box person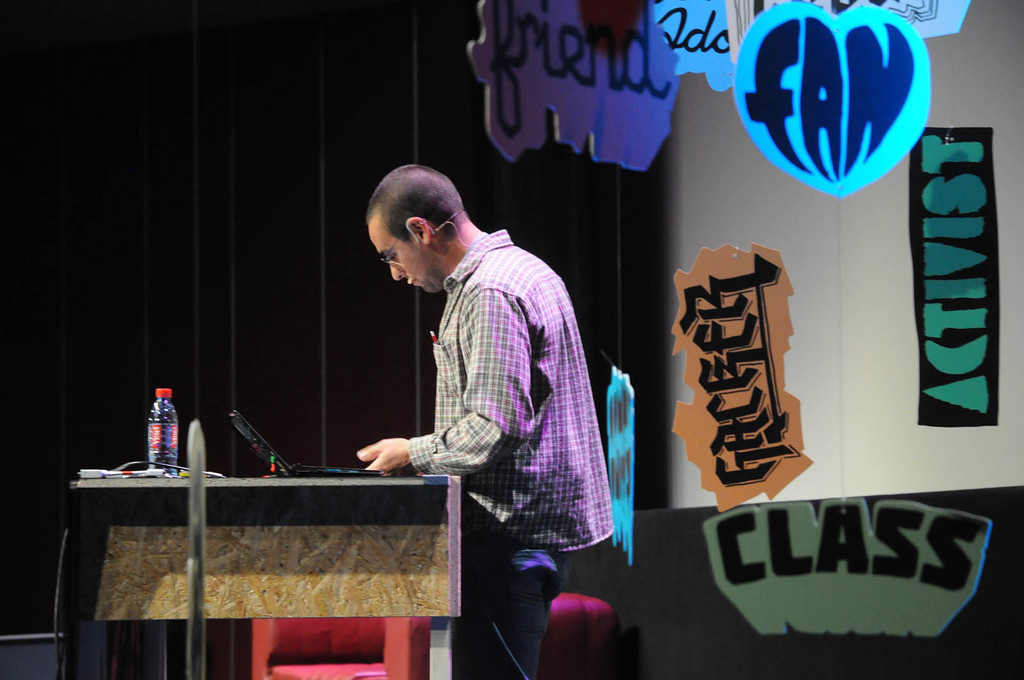
detection(350, 146, 617, 614)
